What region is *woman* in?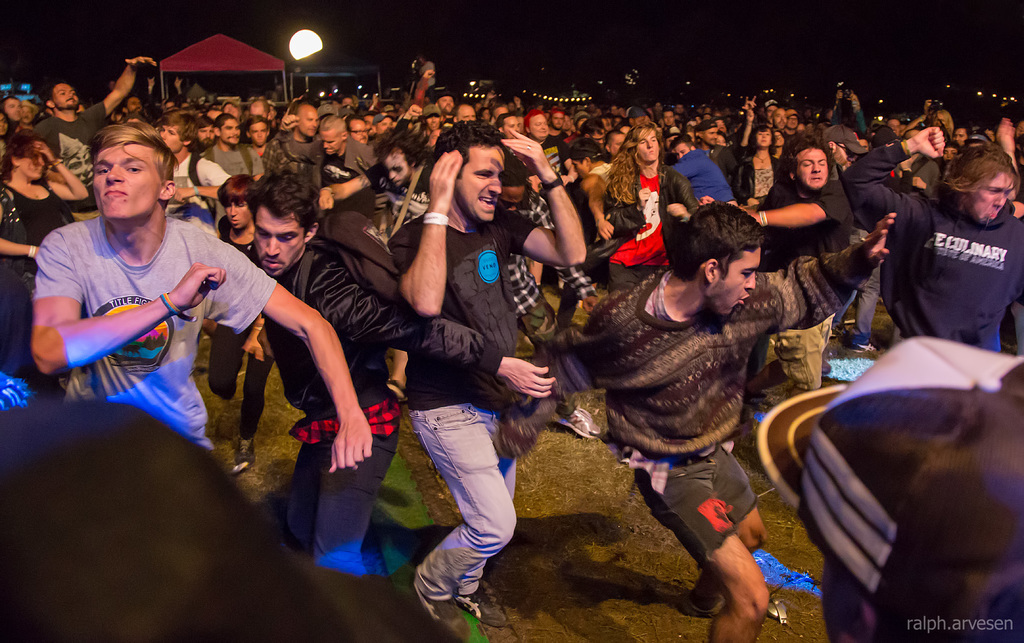
{"x1": 602, "y1": 121, "x2": 699, "y2": 289}.
